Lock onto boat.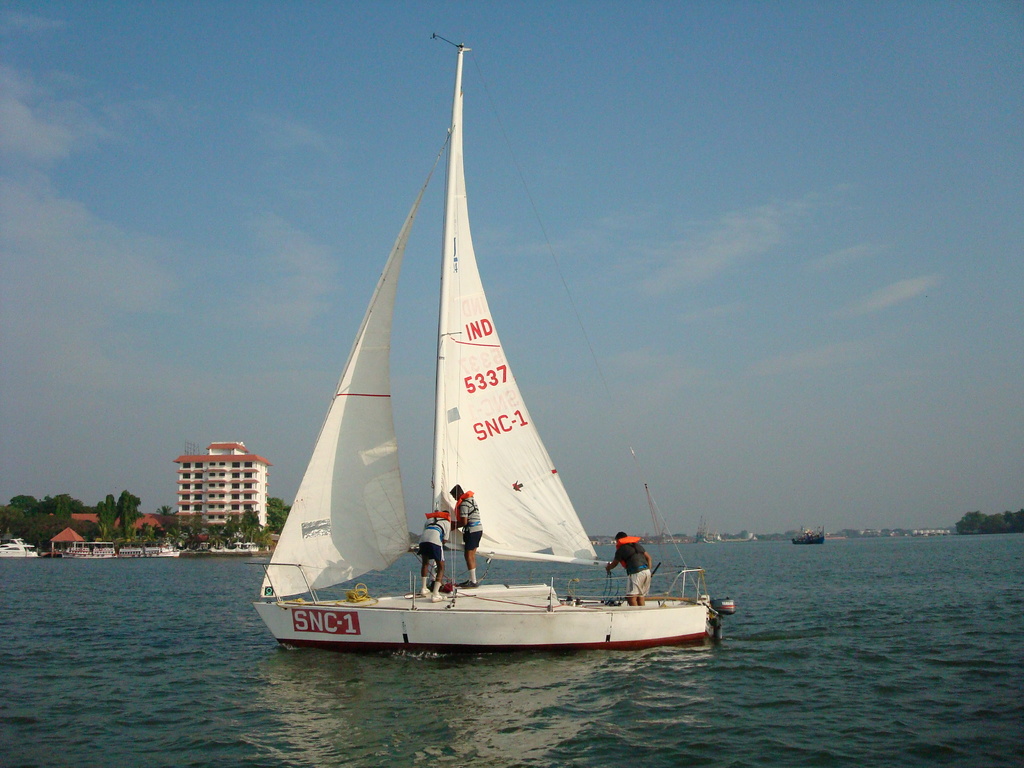
Locked: {"x1": 1, "y1": 534, "x2": 38, "y2": 558}.
